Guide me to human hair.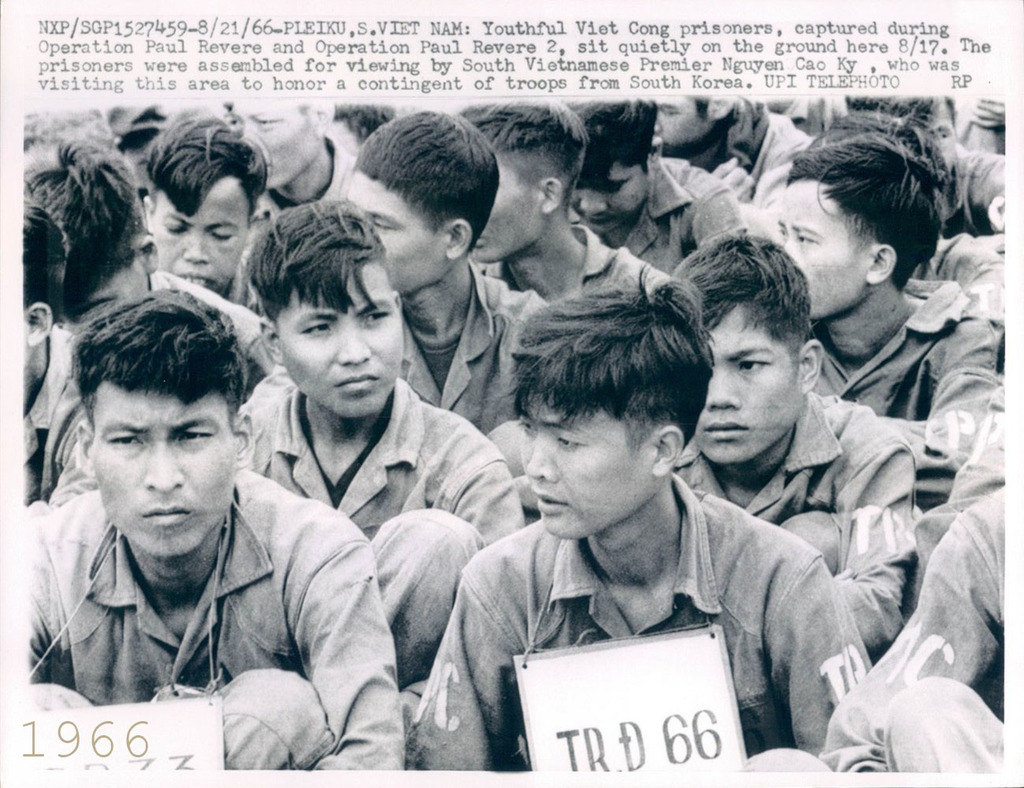
Guidance: bbox=[494, 261, 717, 458].
